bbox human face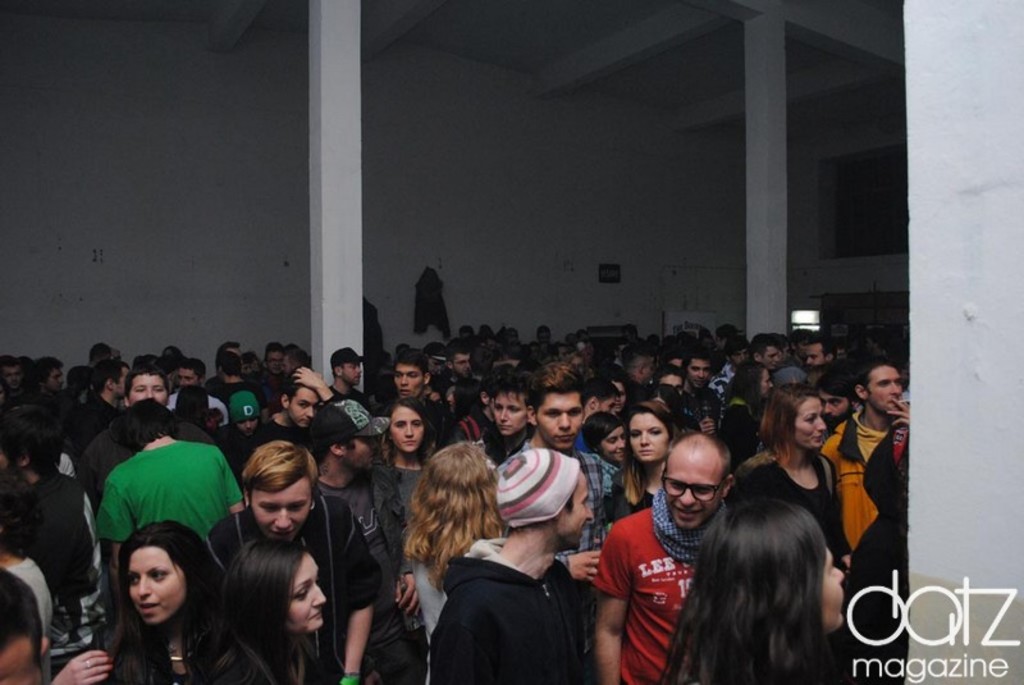
rect(763, 342, 782, 366)
